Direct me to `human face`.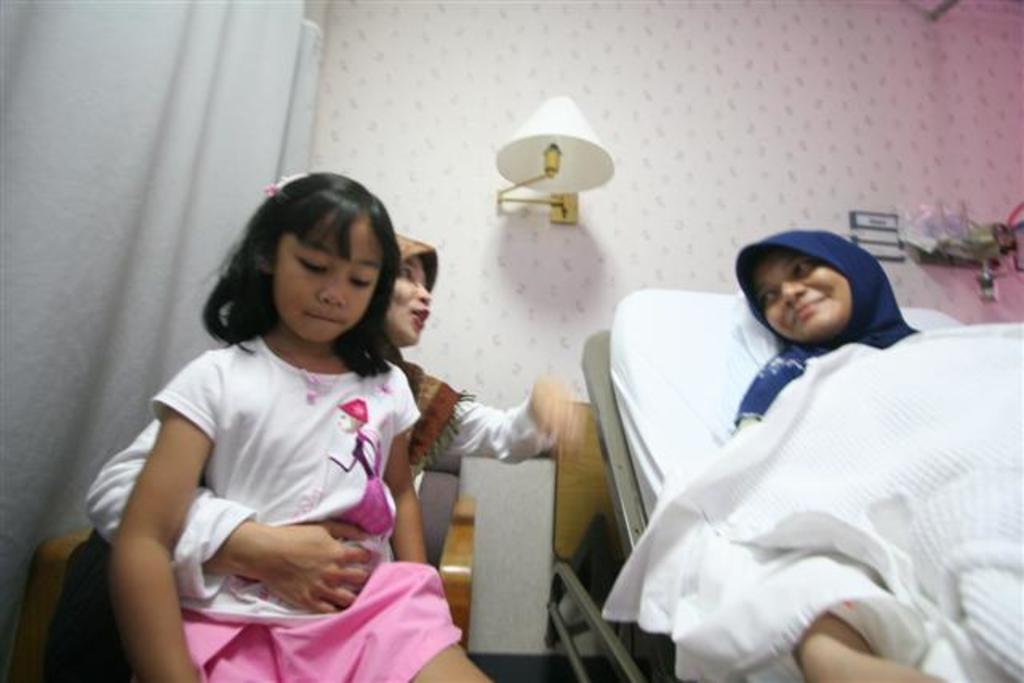
Direction: (762,253,848,336).
